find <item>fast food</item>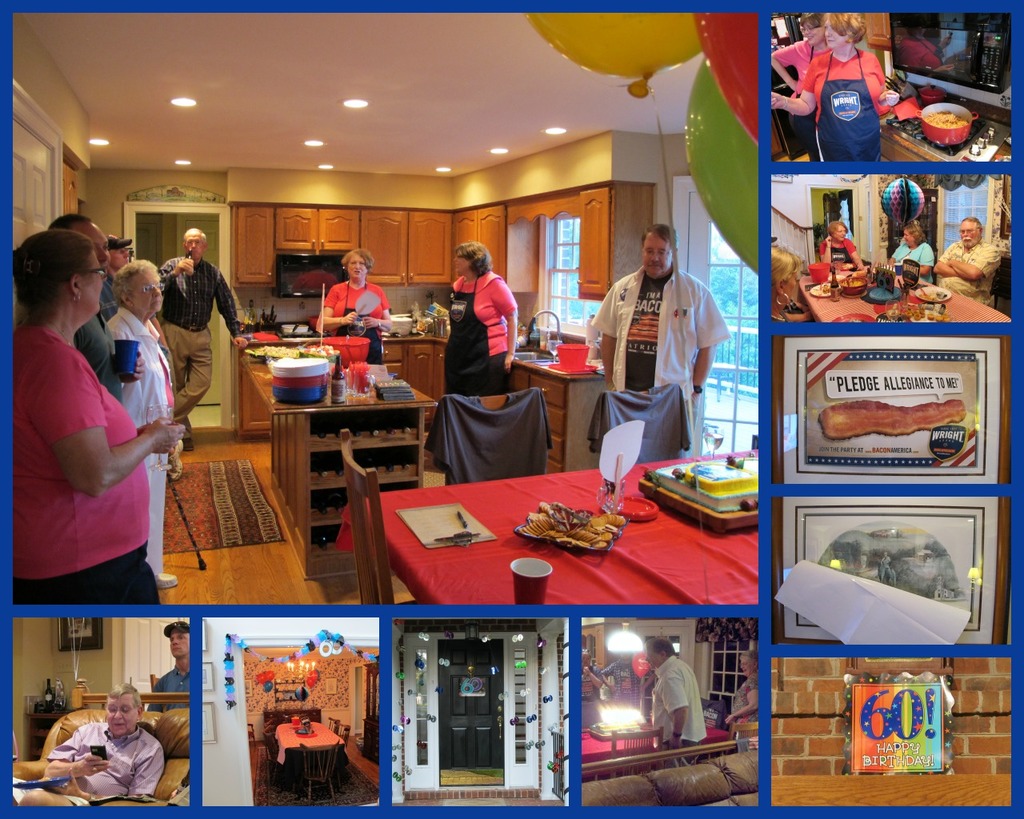
crop(645, 452, 757, 509)
